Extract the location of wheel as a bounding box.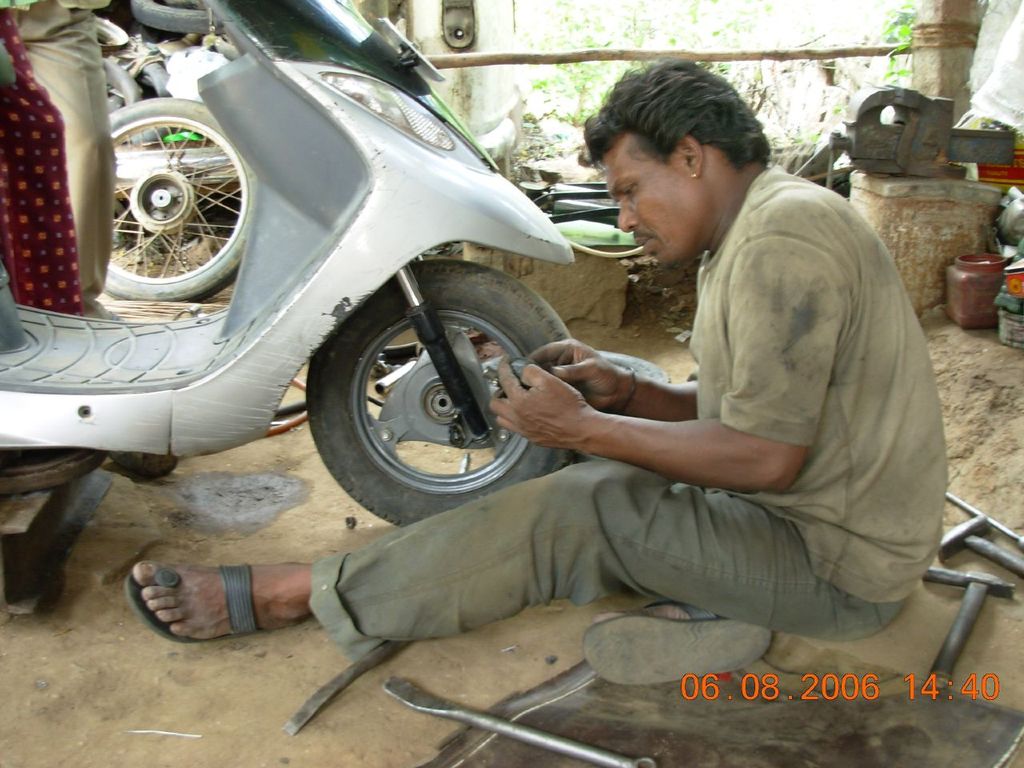
box(297, 274, 544, 511).
